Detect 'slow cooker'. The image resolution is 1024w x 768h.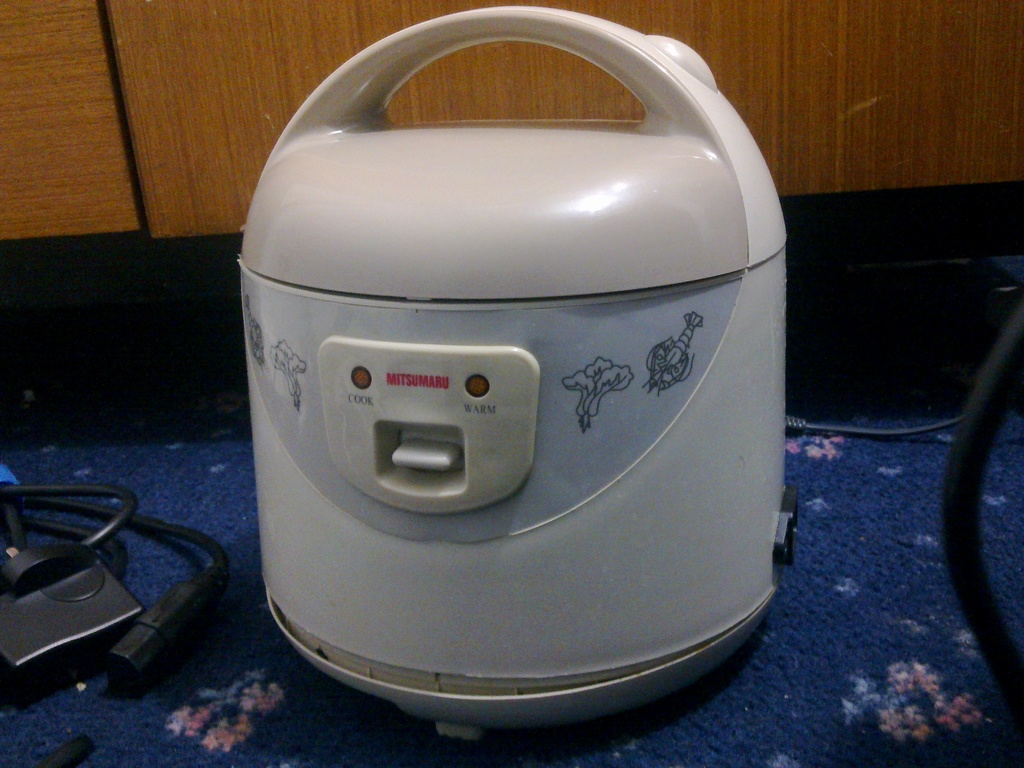
detection(232, 3, 801, 741).
